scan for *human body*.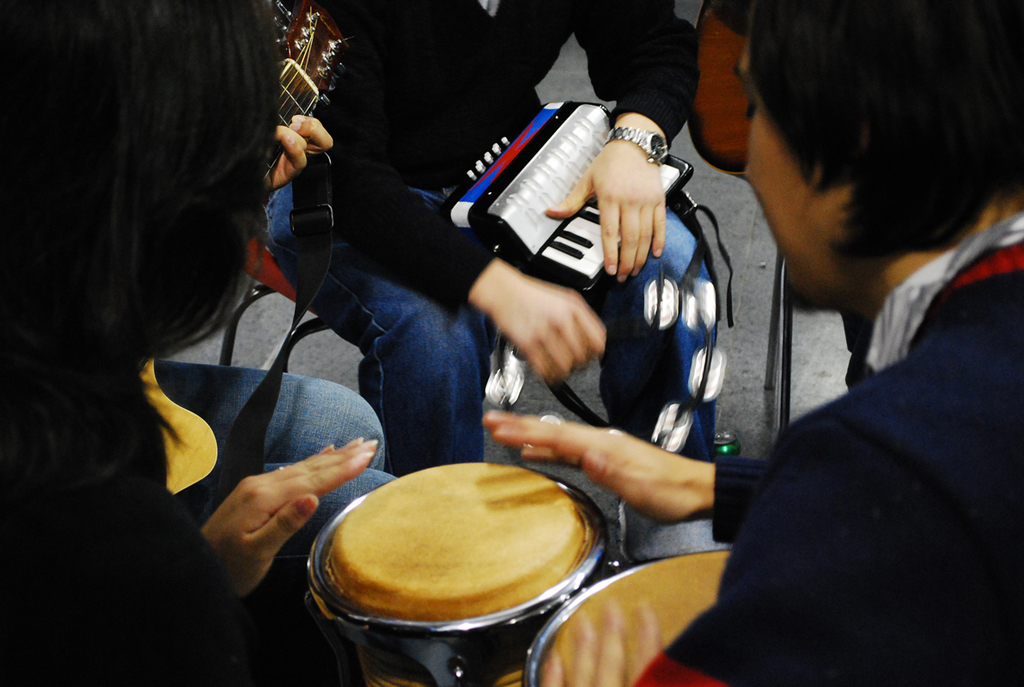
Scan result: 477,0,1023,686.
